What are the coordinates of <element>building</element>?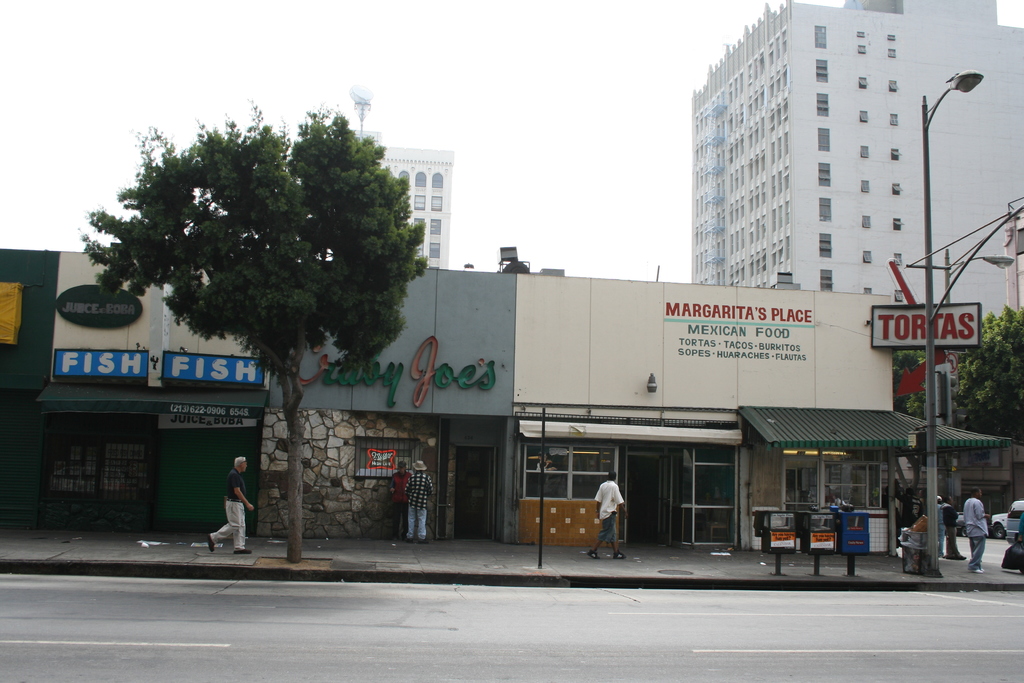
318, 87, 454, 268.
